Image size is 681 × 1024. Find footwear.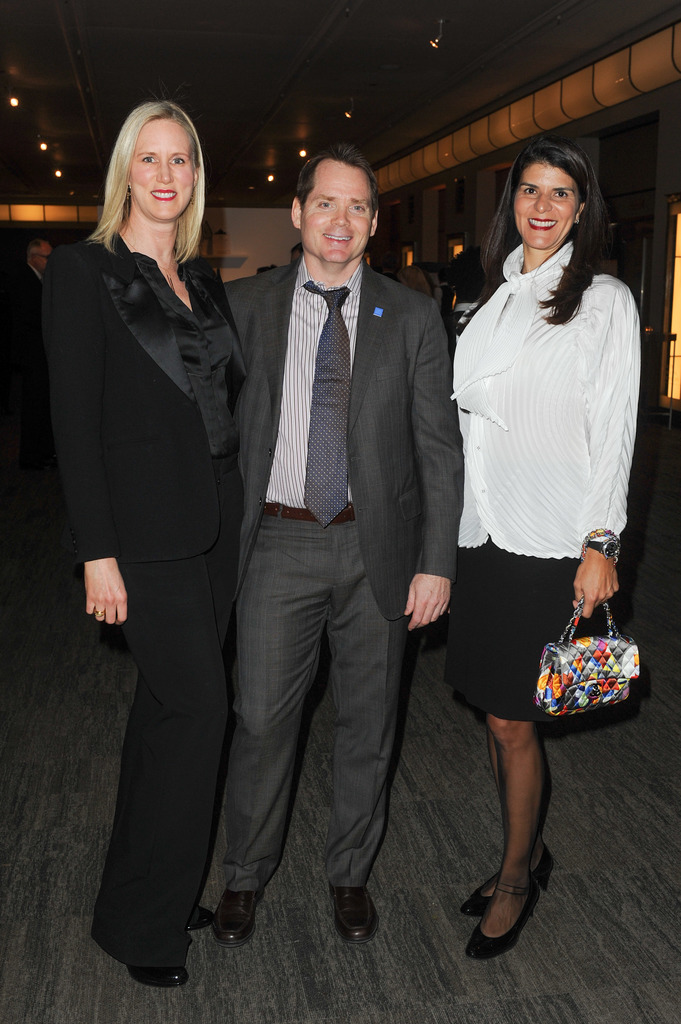
[x1=215, y1=890, x2=268, y2=945].
